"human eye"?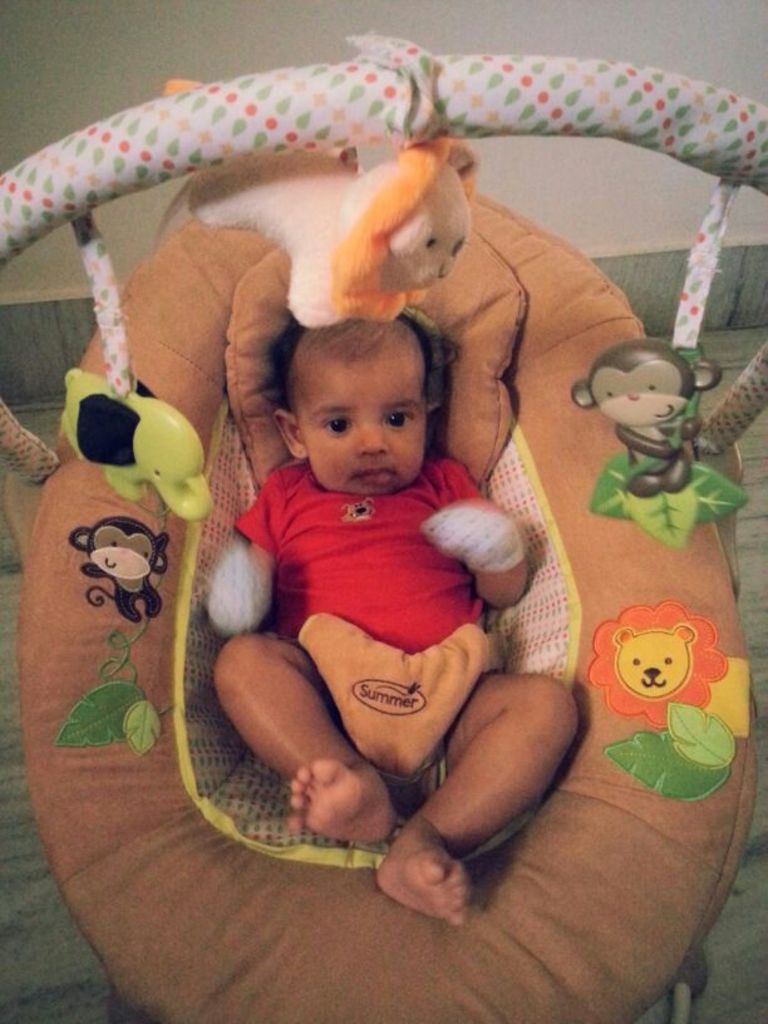
385, 408, 417, 428
